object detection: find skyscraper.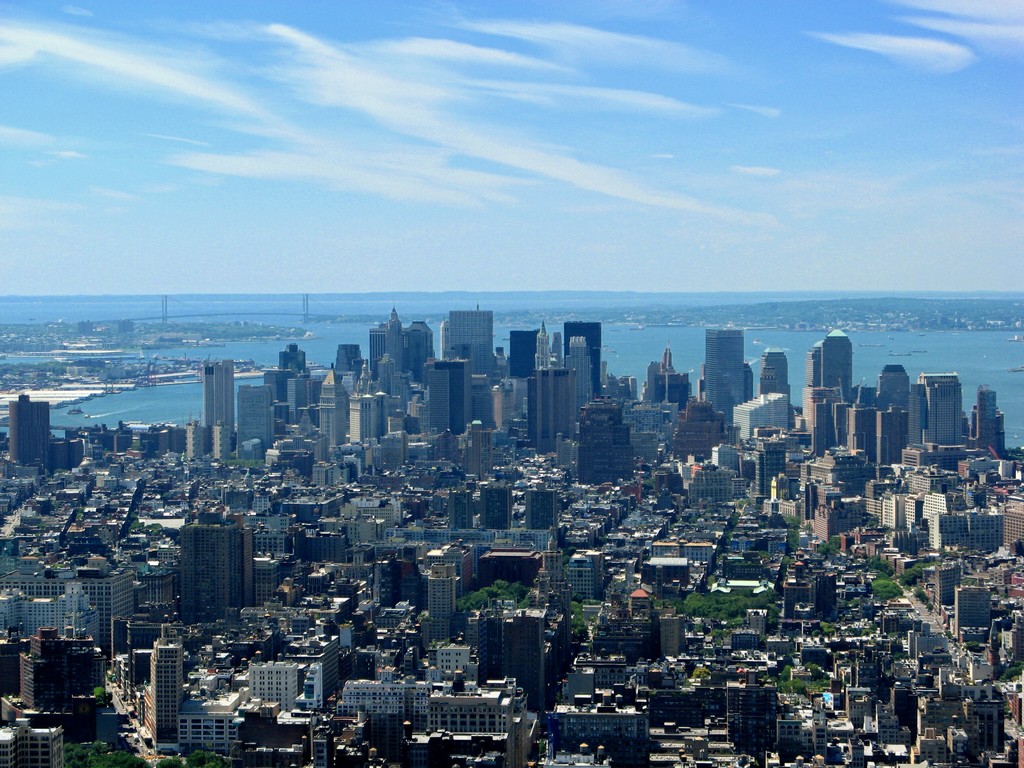
l=703, t=324, r=745, b=422.
